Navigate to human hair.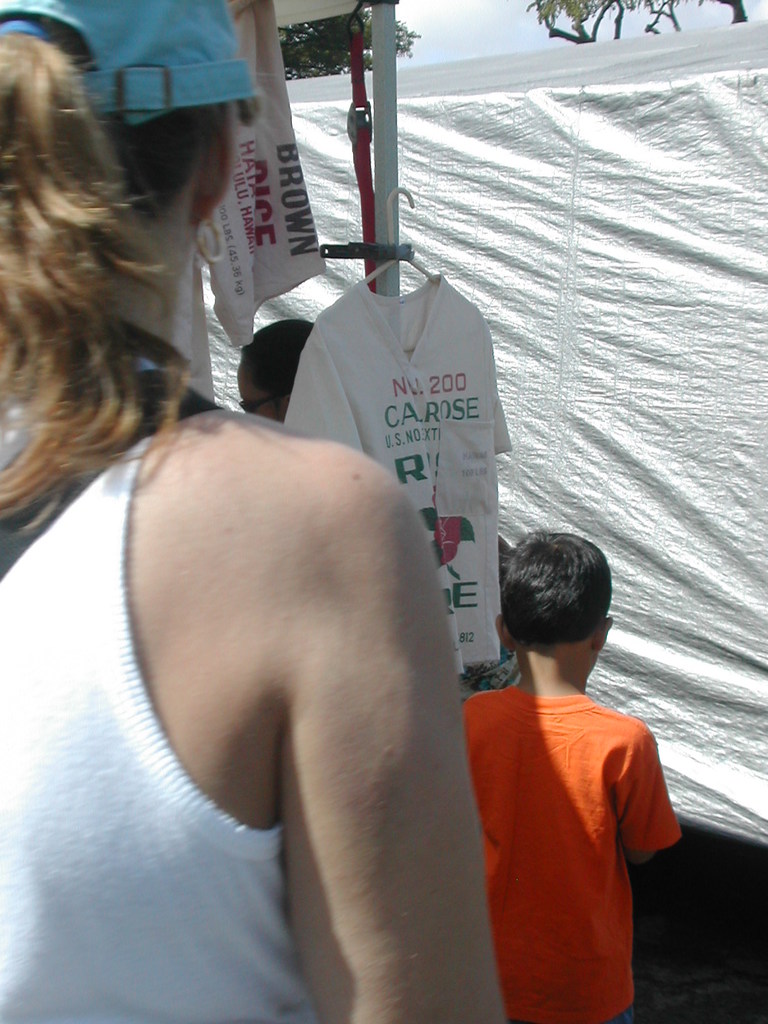
Navigation target: l=237, t=312, r=323, b=436.
